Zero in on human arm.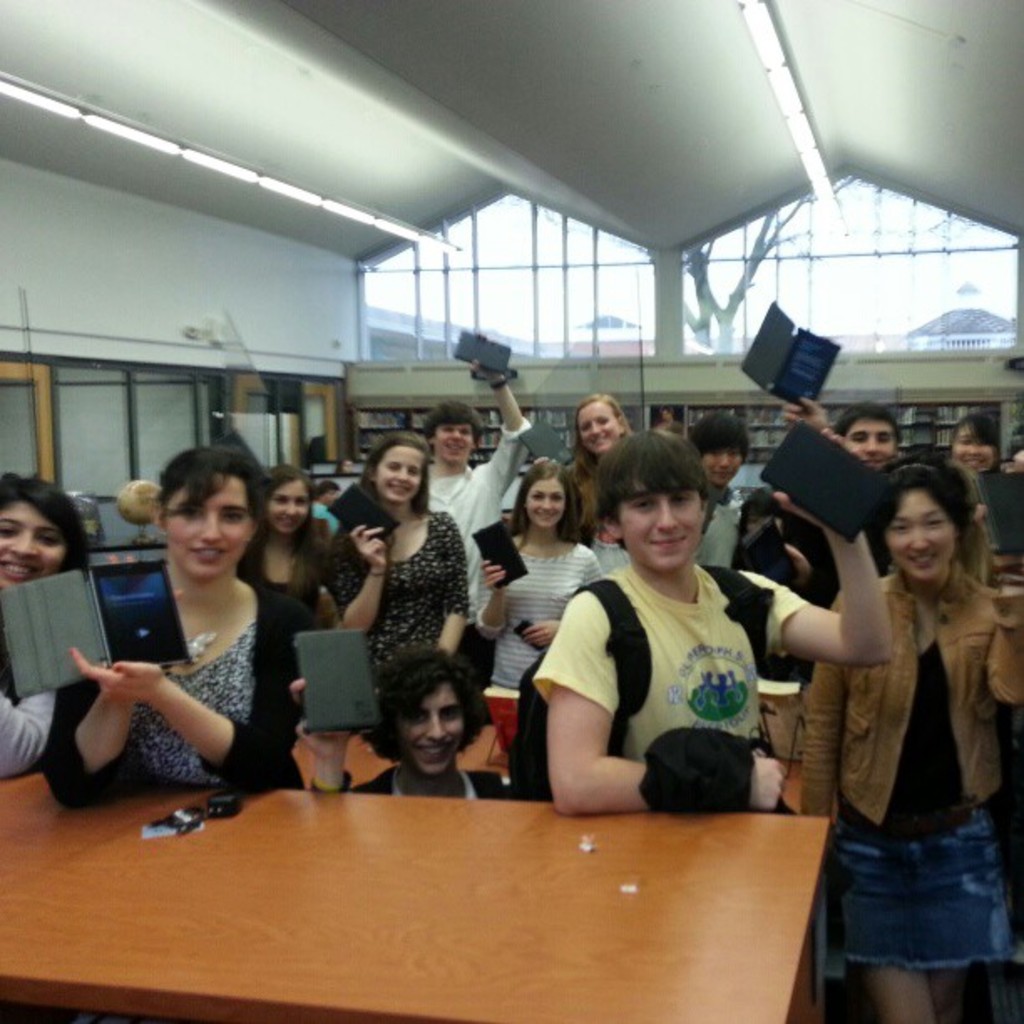
Zeroed in: select_region(432, 515, 479, 654).
